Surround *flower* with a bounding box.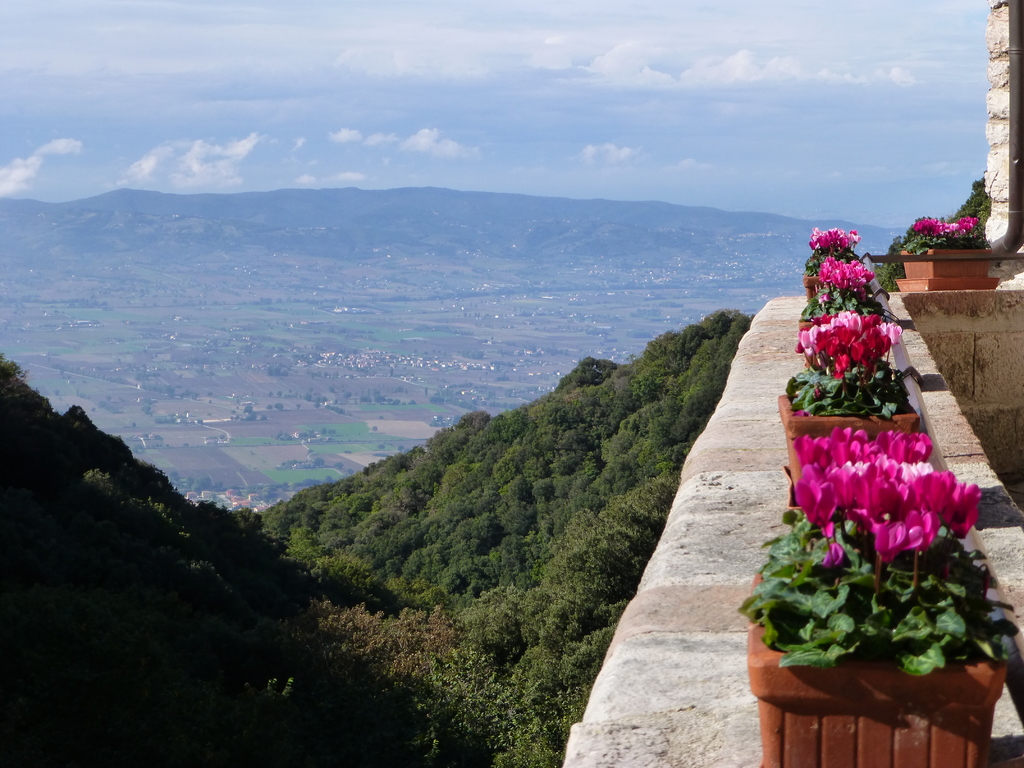
bbox=(817, 291, 829, 306).
